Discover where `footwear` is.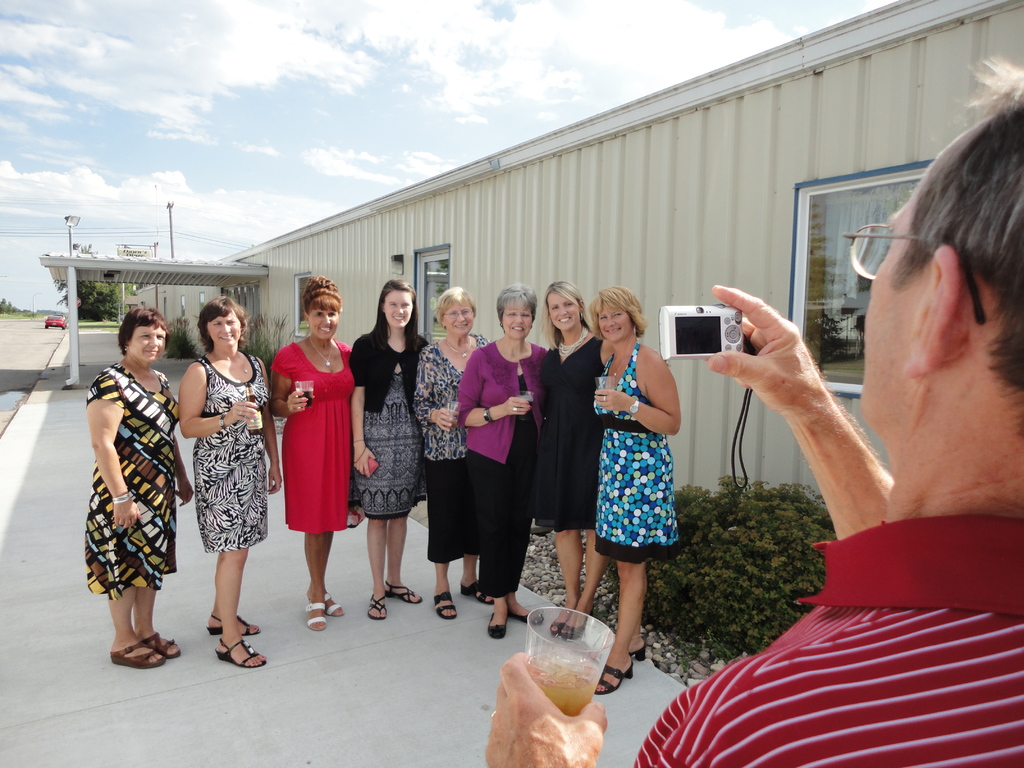
Discovered at box=[109, 645, 160, 673].
